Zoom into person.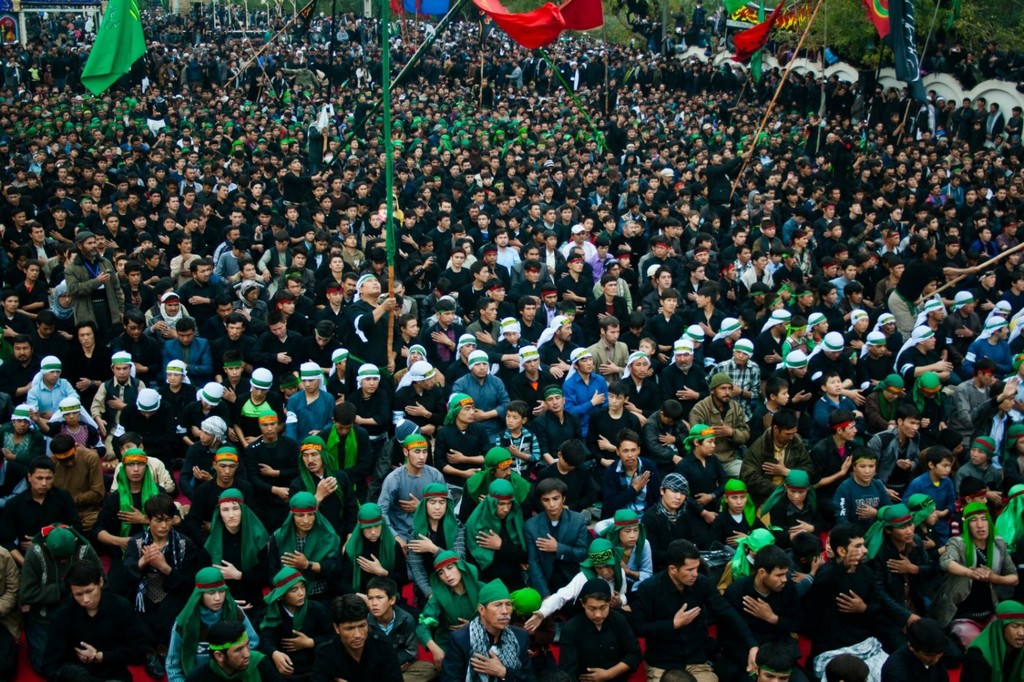
Zoom target: Rect(522, 539, 632, 635).
